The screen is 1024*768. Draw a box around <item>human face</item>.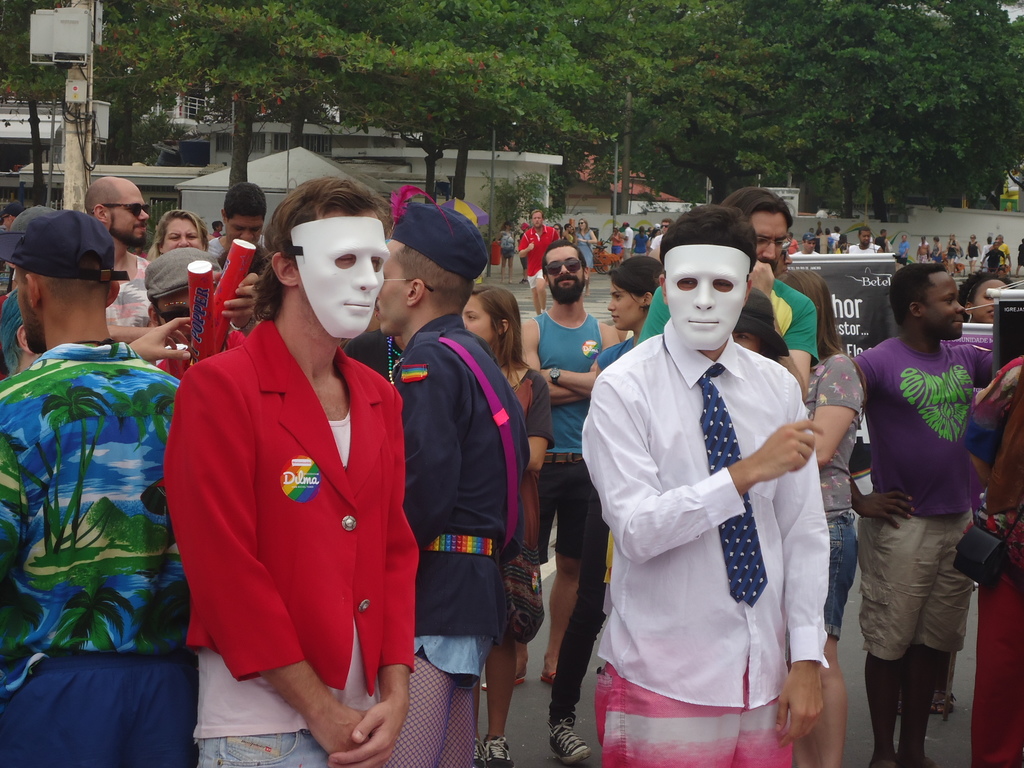
<bbox>861, 232, 868, 247</bbox>.
